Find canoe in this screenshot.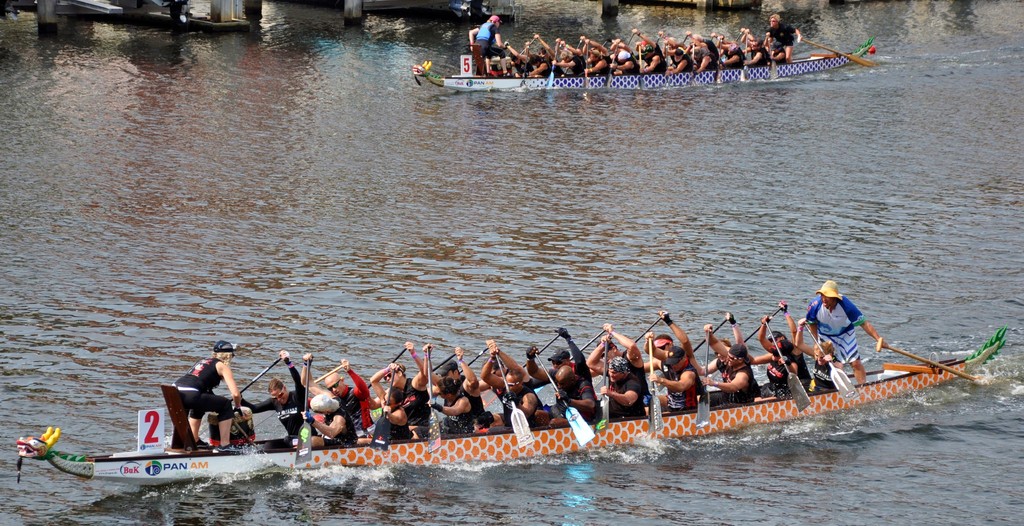
The bounding box for canoe is box(9, 329, 1002, 466).
